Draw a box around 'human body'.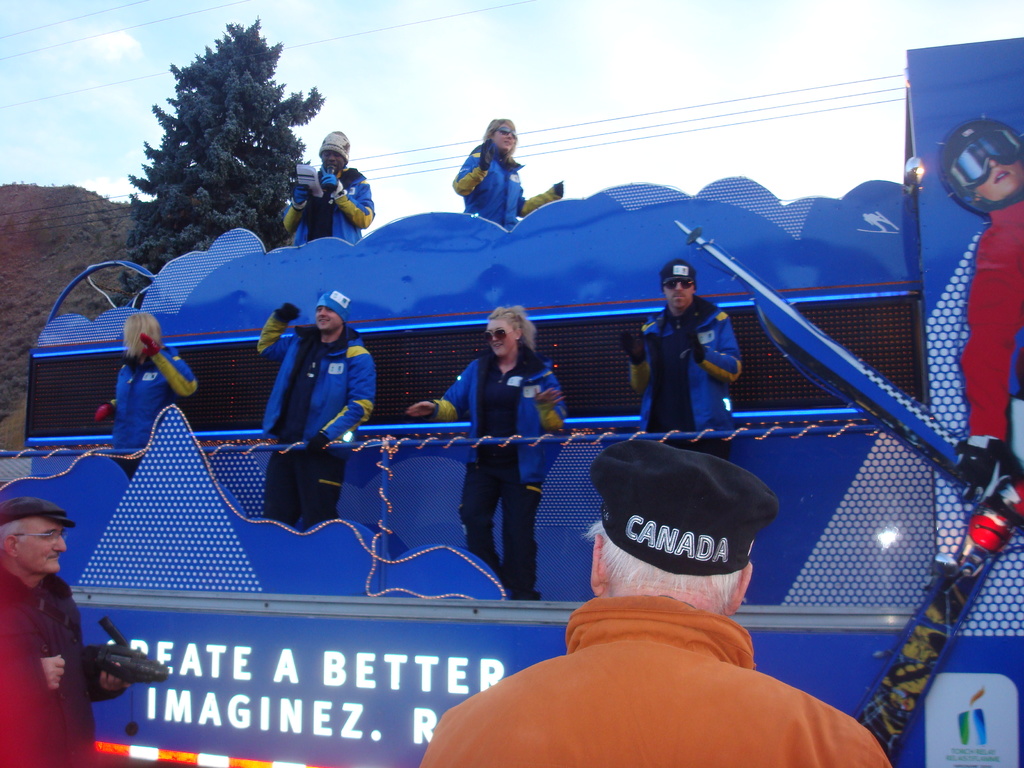
<bbox>452, 118, 558, 225</bbox>.
